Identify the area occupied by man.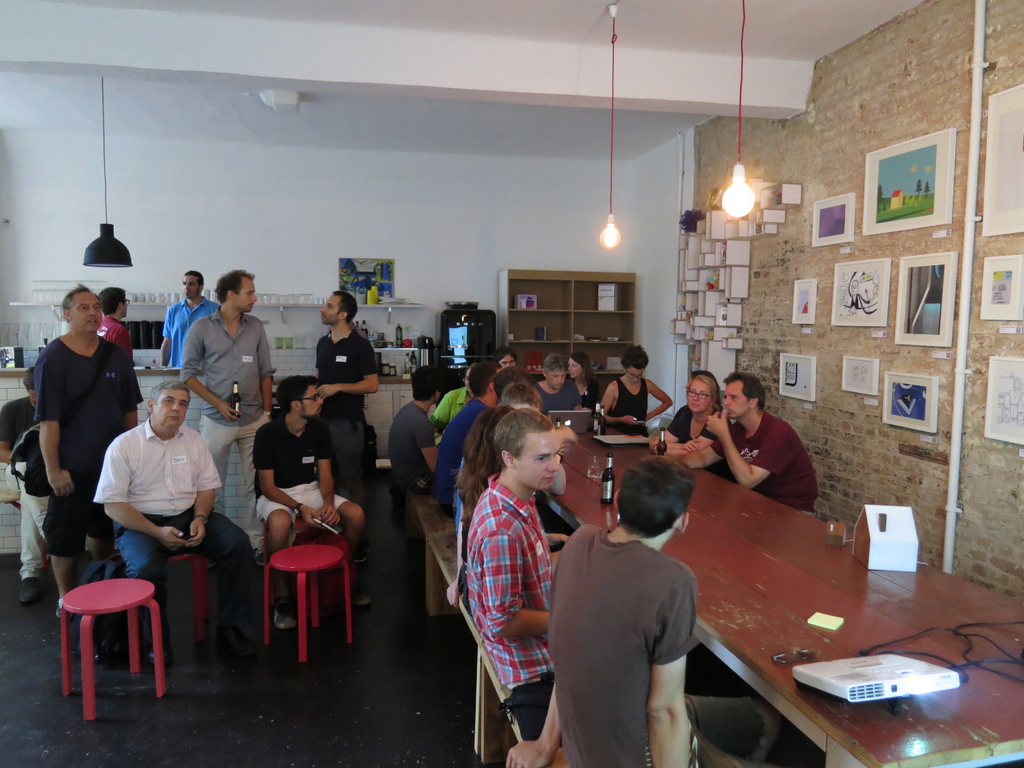
Area: <region>96, 301, 134, 363</region>.
